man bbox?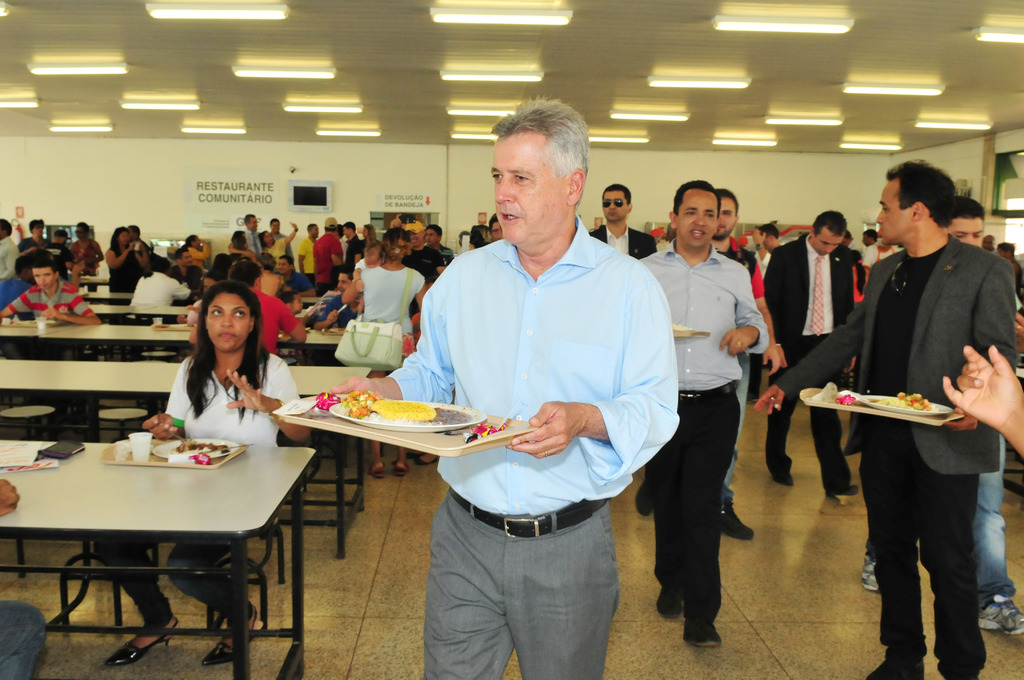
bbox(751, 224, 779, 284)
